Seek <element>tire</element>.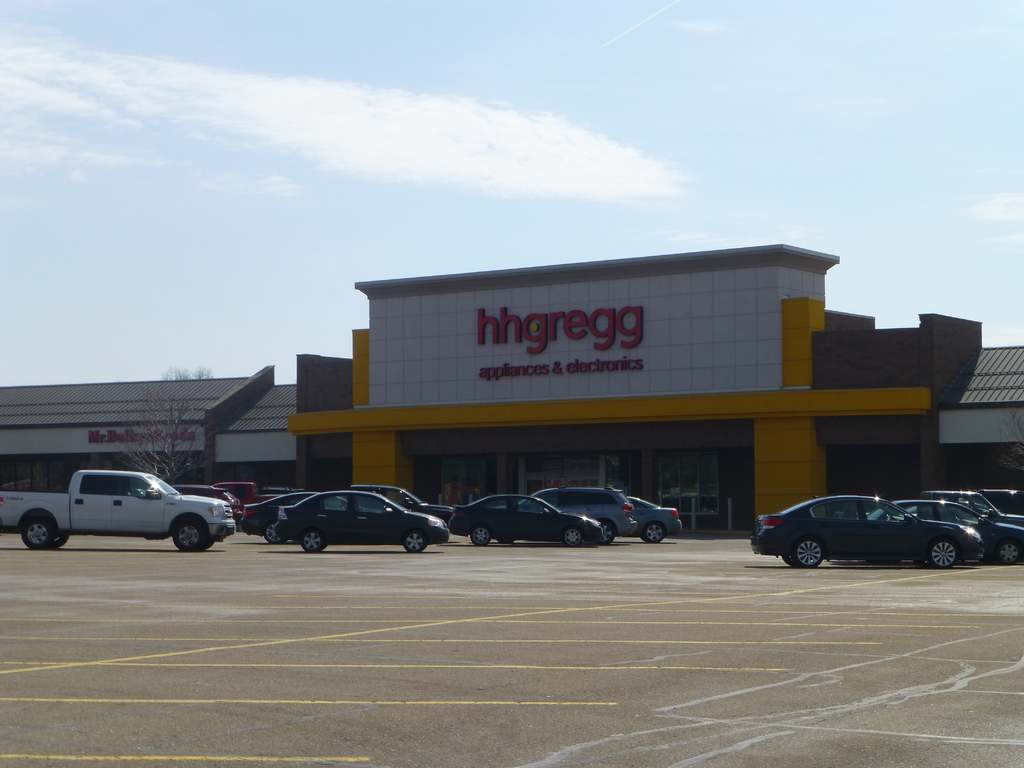
{"x1": 778, "y1": 554, "x2": 796, "y2": 566}.
